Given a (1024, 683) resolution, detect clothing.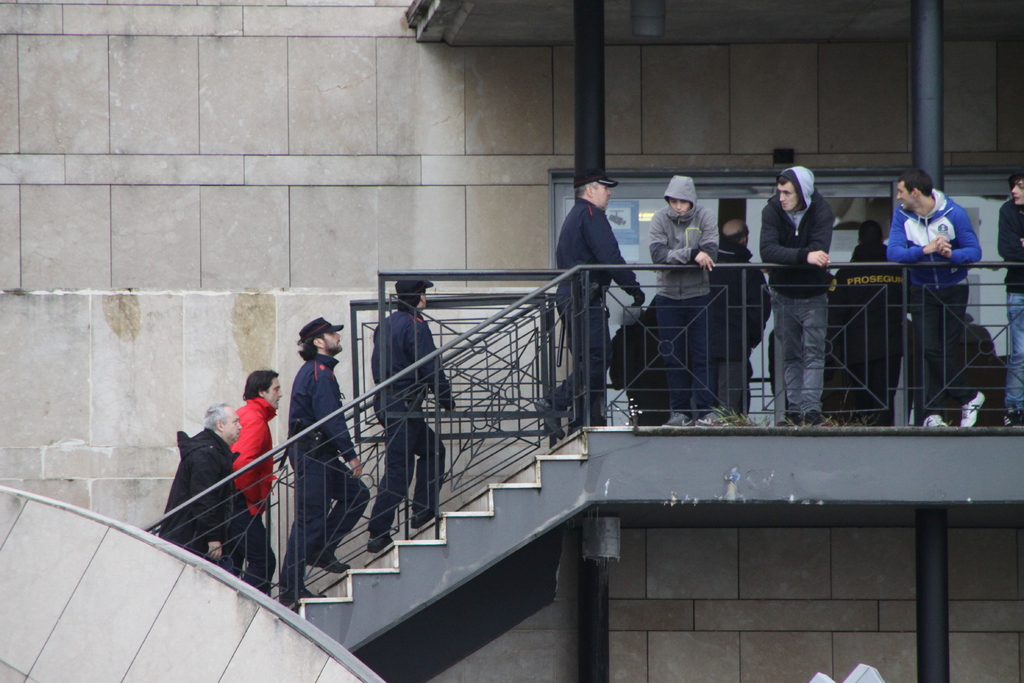
(x1=545, y1=204, x2=640, y2=425).
